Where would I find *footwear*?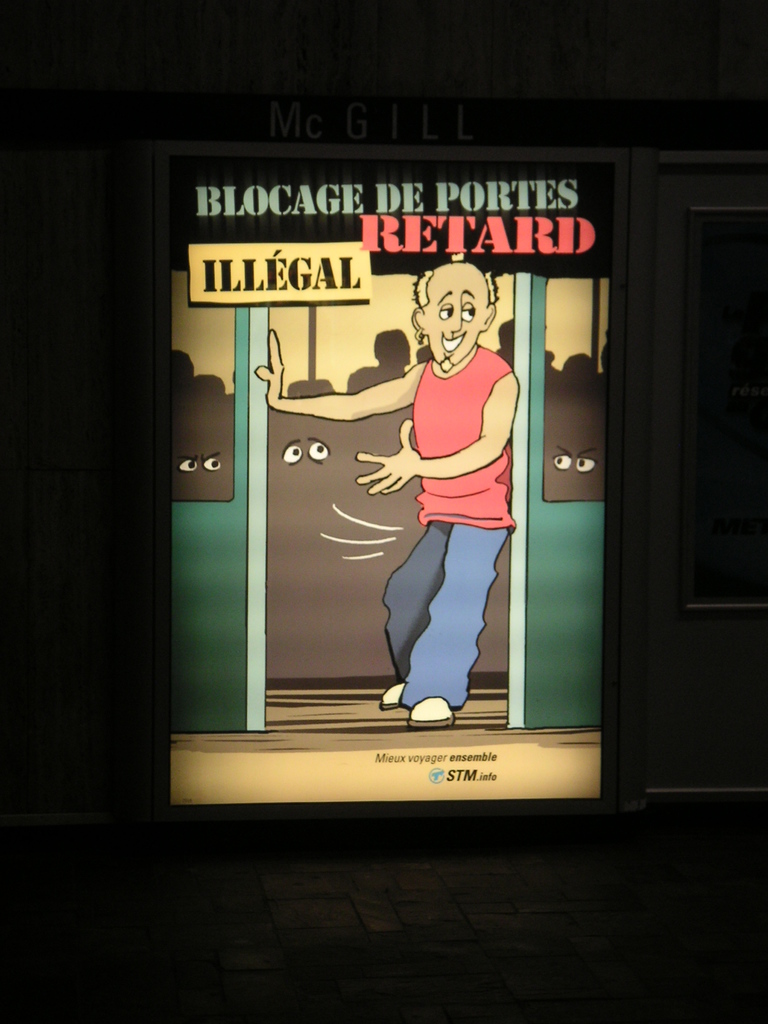
At region(412, 692, 456, 727).
